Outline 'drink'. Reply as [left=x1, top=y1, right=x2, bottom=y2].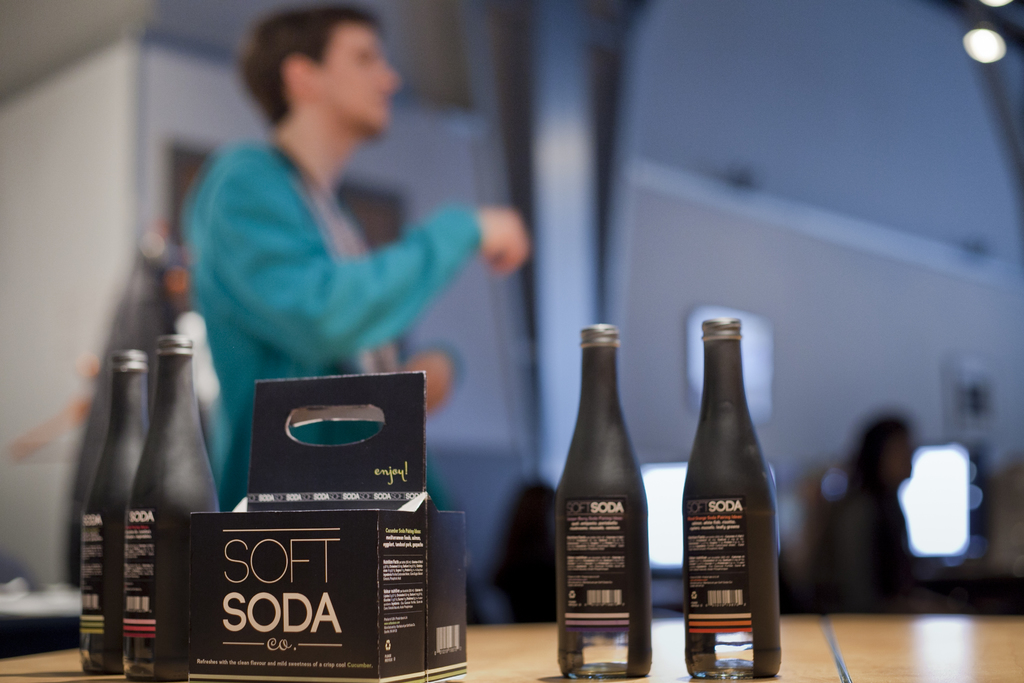
[left=686, top=316, right=776, bottom=672].
